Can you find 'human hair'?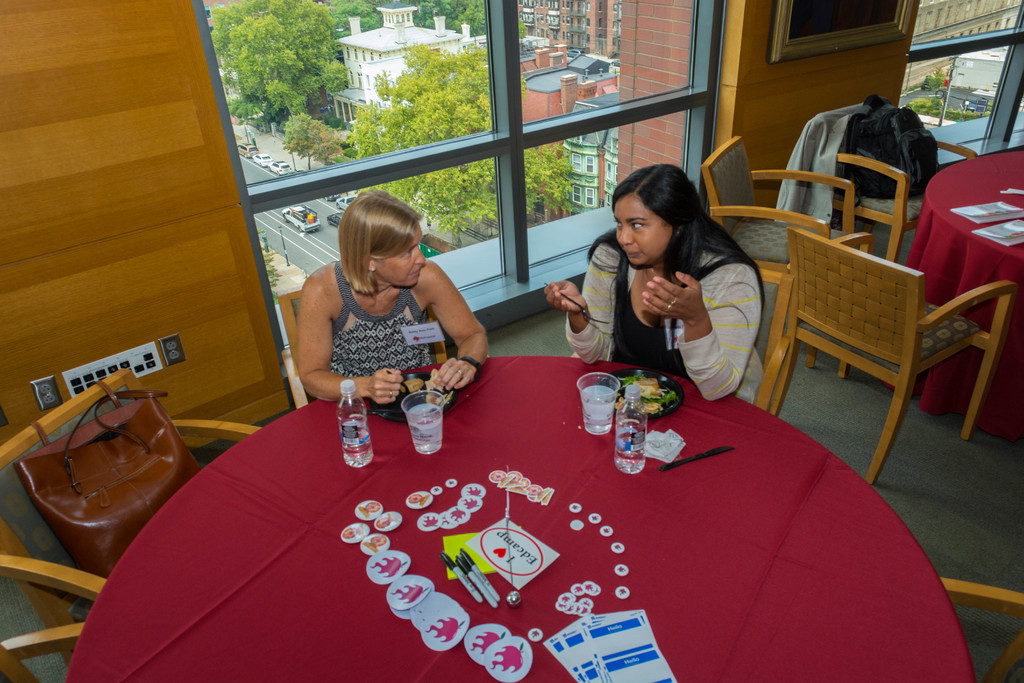
Yes, bounding box: 588,167,765,317.
